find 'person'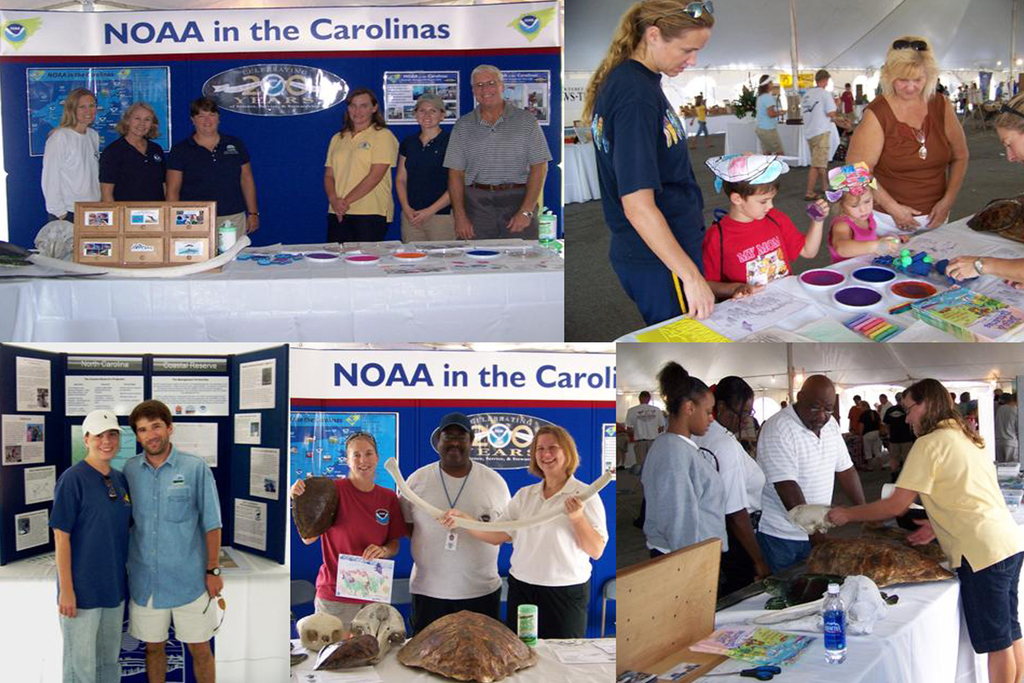
(166,105,259,243)
